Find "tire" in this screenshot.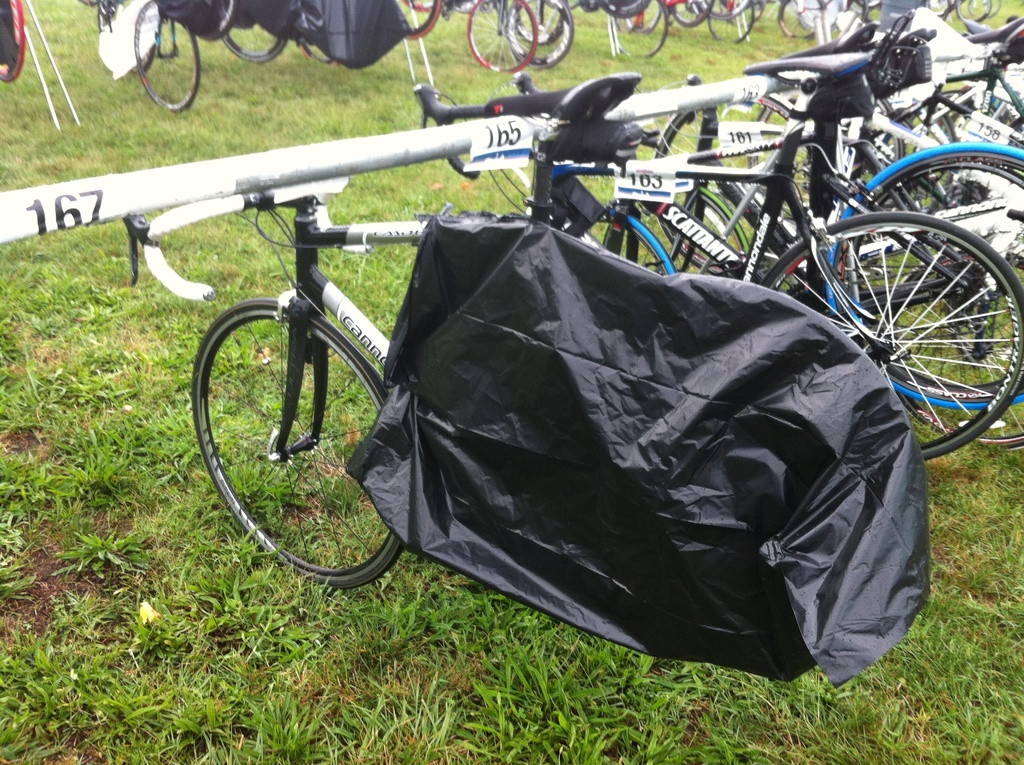
The bounding box for "tire" is bbox(587, 204, 676, 276).
